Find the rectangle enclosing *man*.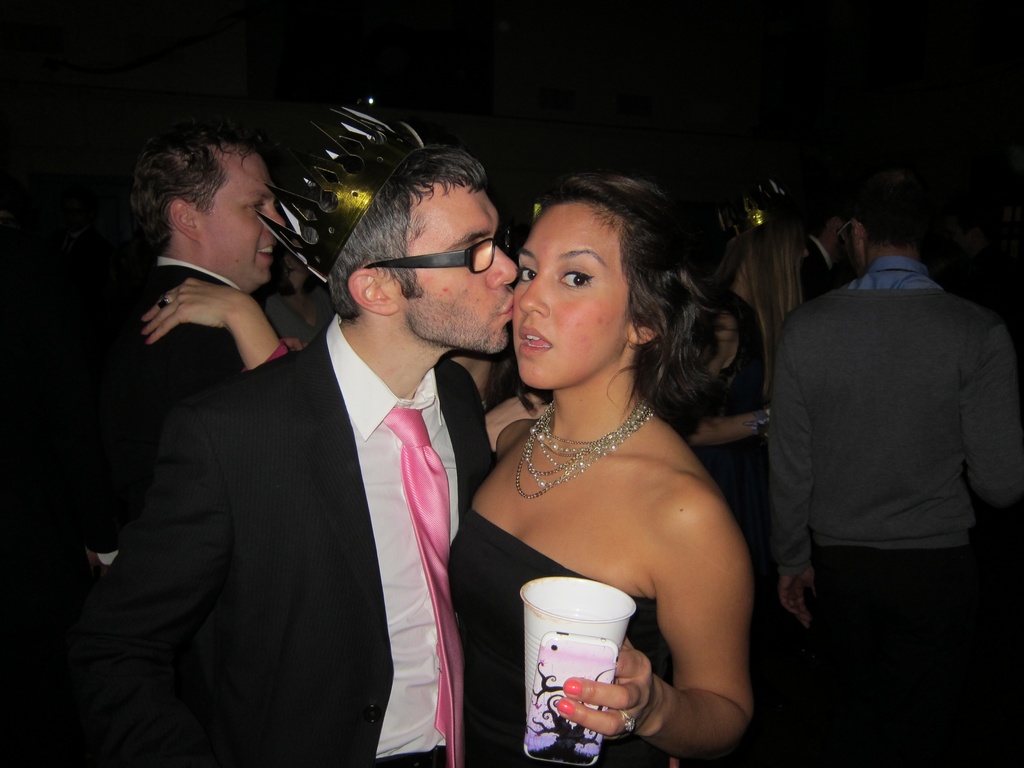
{"left": 56, "top": 108, "right": 289, "bottom": 580}.
